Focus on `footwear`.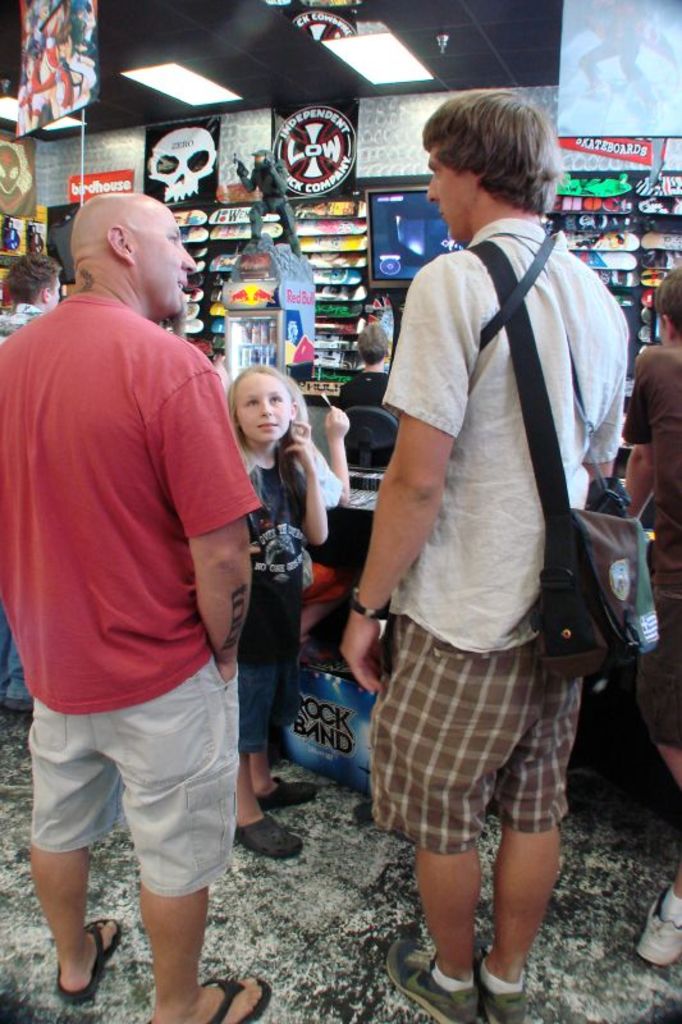
Focused at {"x1": 252, "y1": 773, "x2": 322, "y2": 809}.
